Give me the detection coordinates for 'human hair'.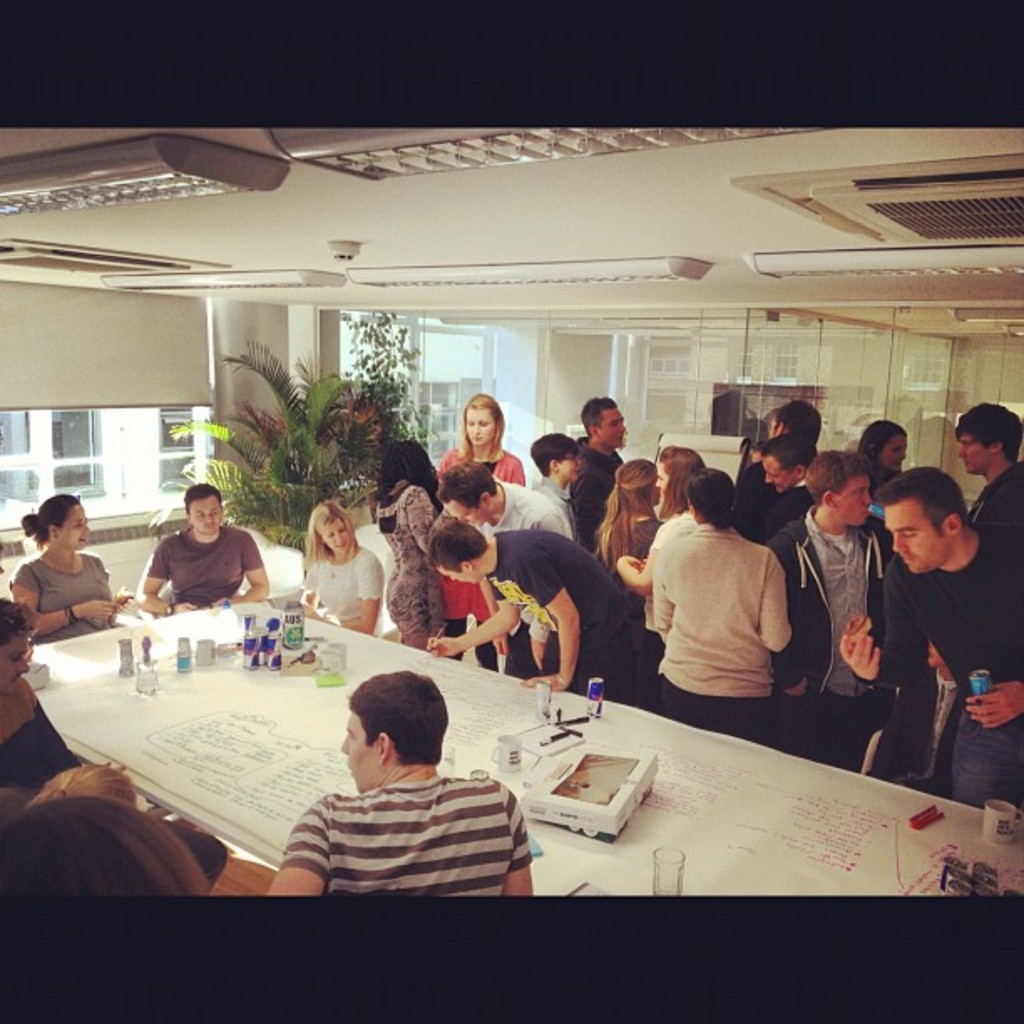
27,765,132,803.
